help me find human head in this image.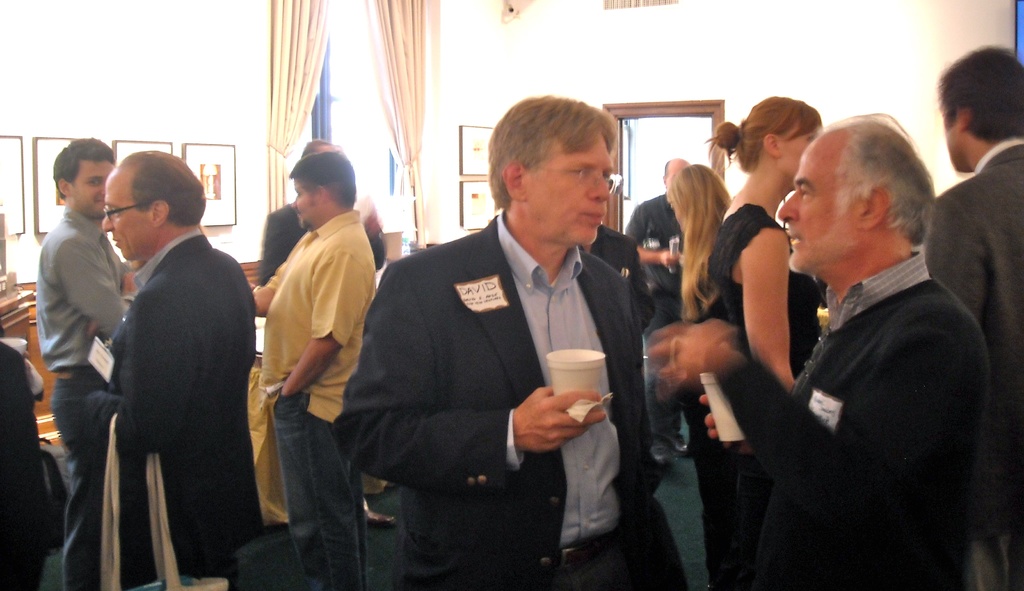
Found it: left=52, top=135, right=113, bottom=219.
